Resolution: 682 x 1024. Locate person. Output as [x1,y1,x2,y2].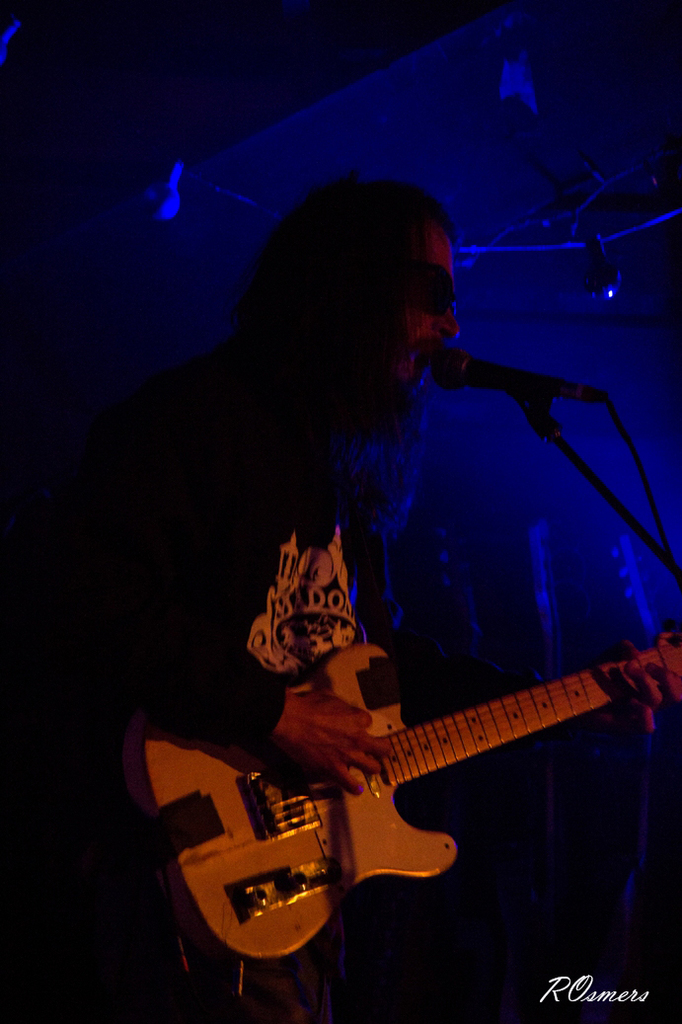
[75,154,605,998].
